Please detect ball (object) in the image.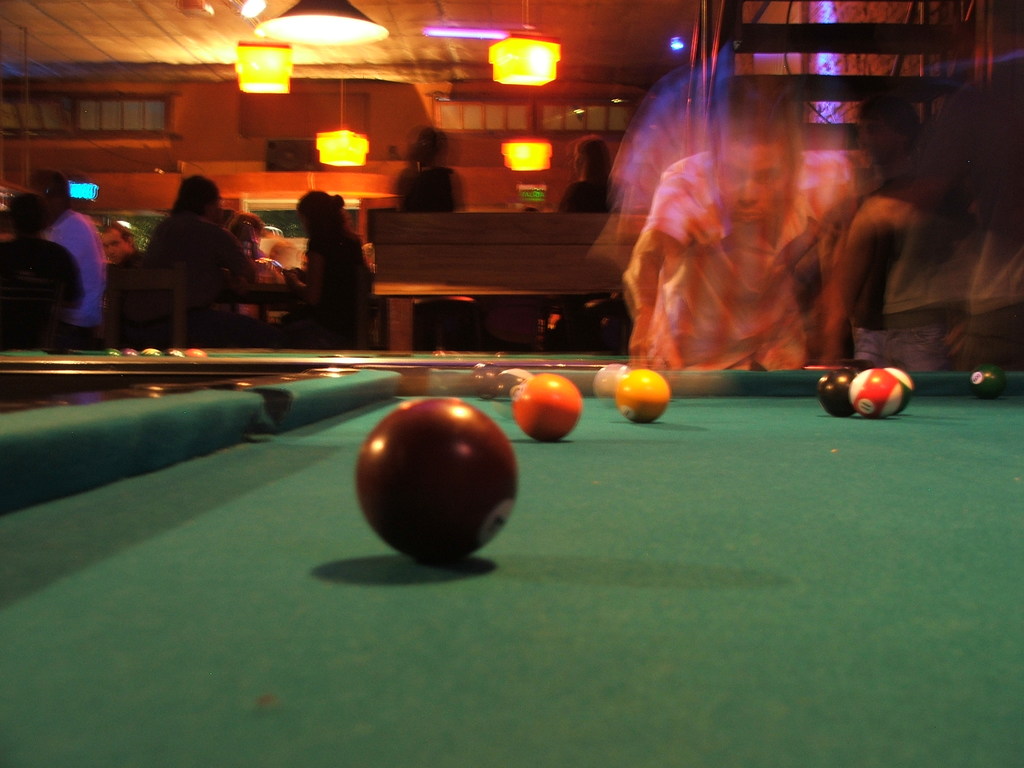
596, 364, 626, 396.
